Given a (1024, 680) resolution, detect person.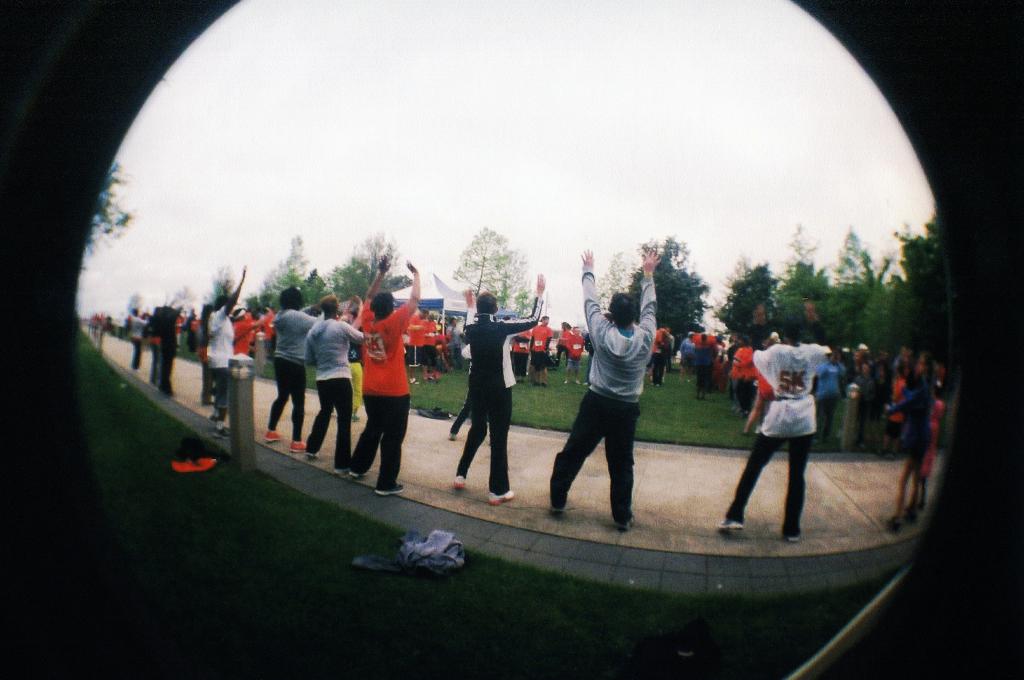
(145, 306, 161, 385).
